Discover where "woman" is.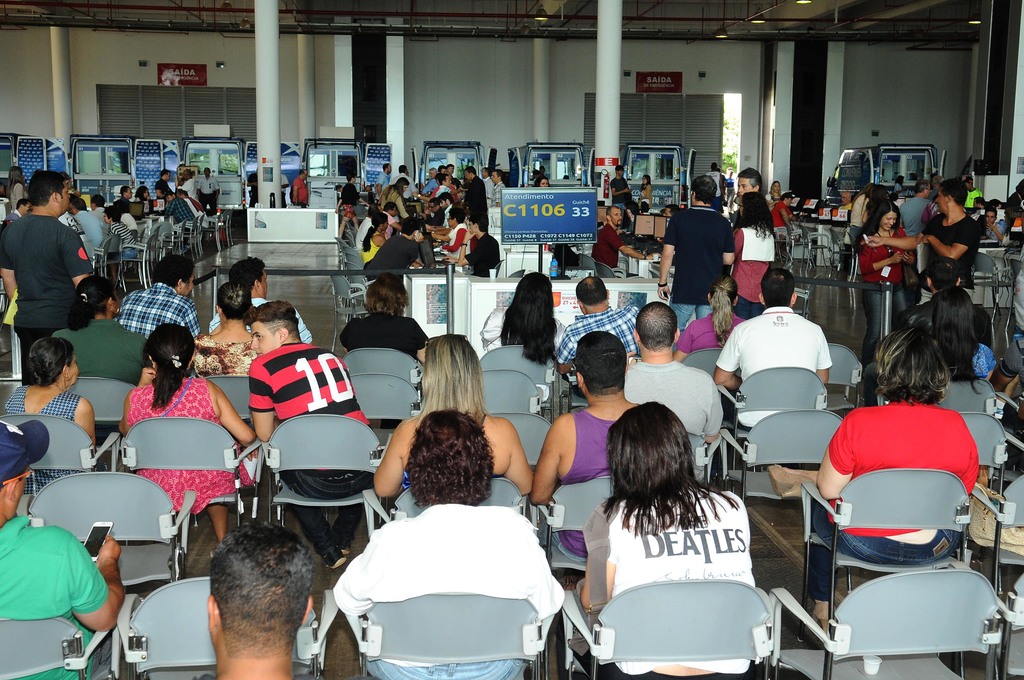
Discovered at (557,402,760,679).
